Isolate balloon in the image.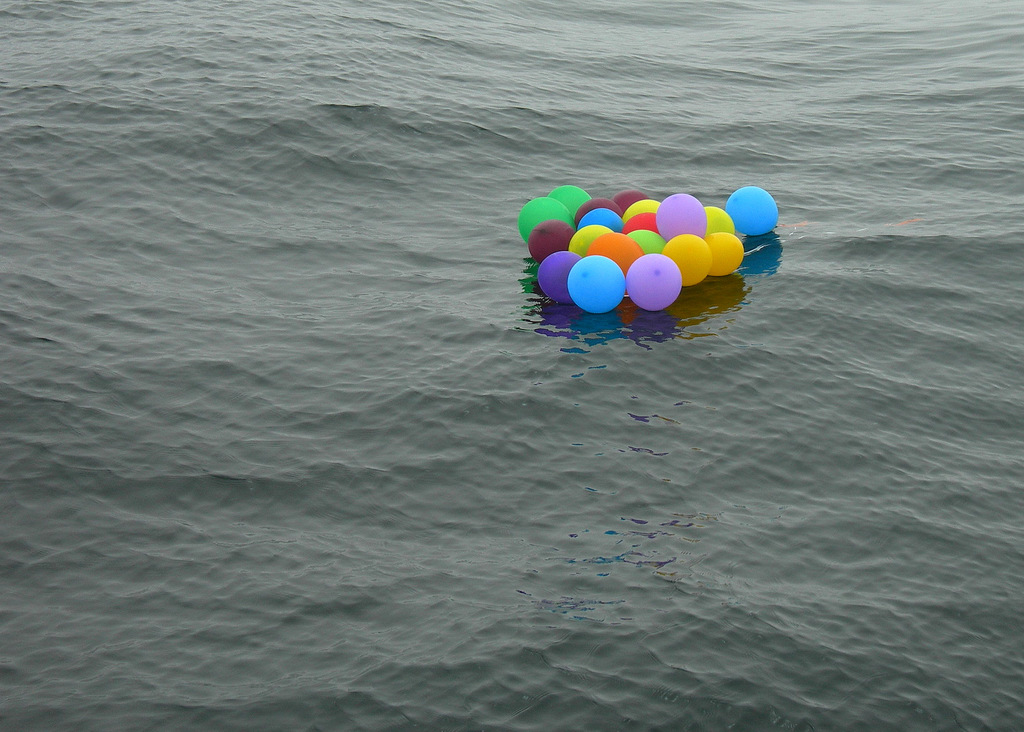
Isolated region: bbox=(514, 197, 576, 243).
